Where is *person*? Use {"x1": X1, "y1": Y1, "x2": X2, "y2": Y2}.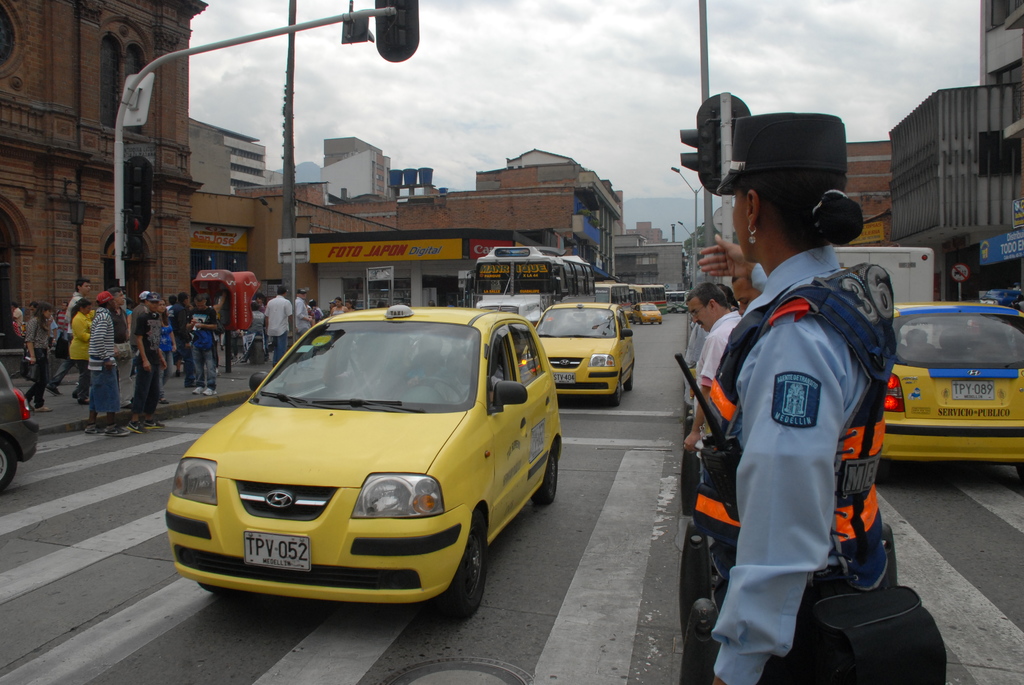
{"x1": 167, "y1": 292, "x2": 191, "y2": 386}.
